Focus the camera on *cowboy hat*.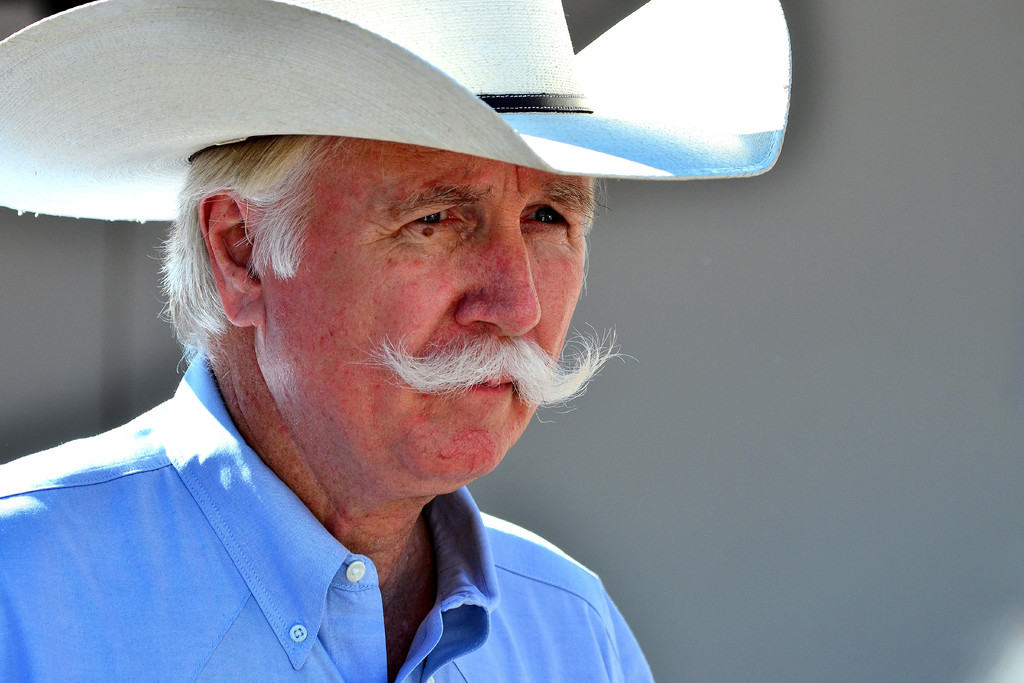
Focus region: 2 0 794 213.
